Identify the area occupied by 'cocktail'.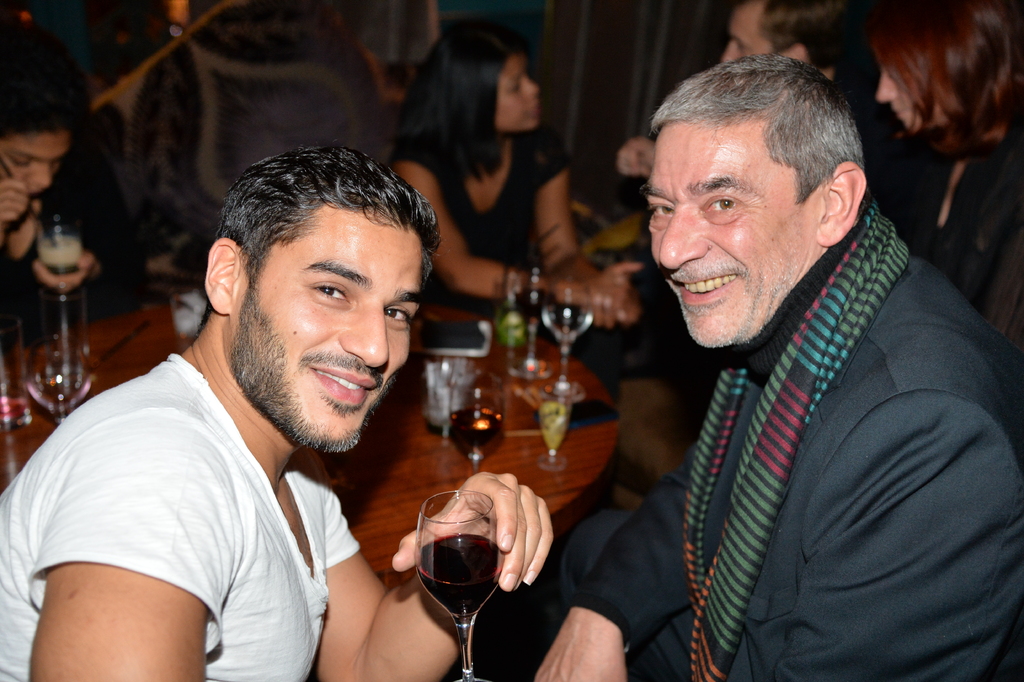
Area: l=26, t=337, r=93, b=422.
